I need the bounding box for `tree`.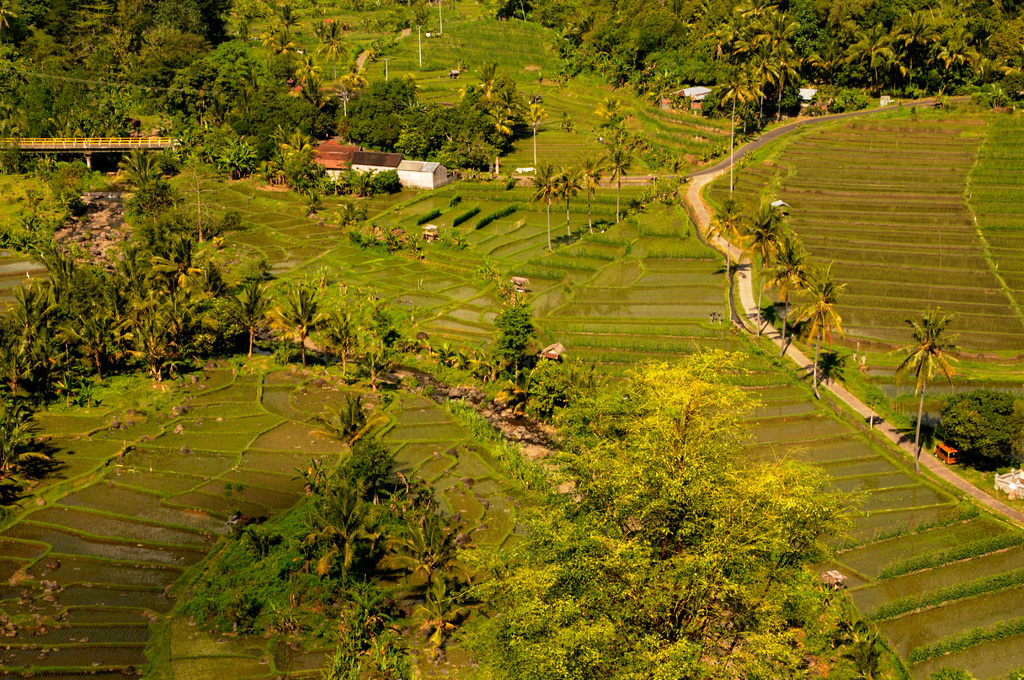
Here it is: [left=716, top=84, right=749, bottom=195].
